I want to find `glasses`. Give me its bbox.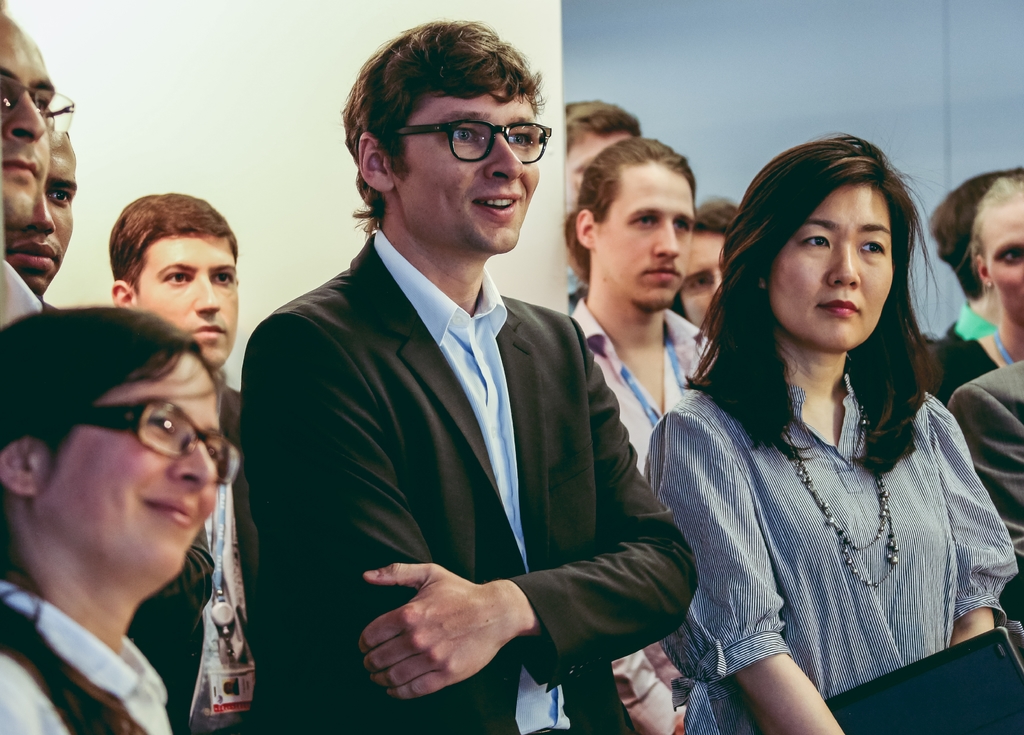
bbox=[0, 76, 79, 139].
